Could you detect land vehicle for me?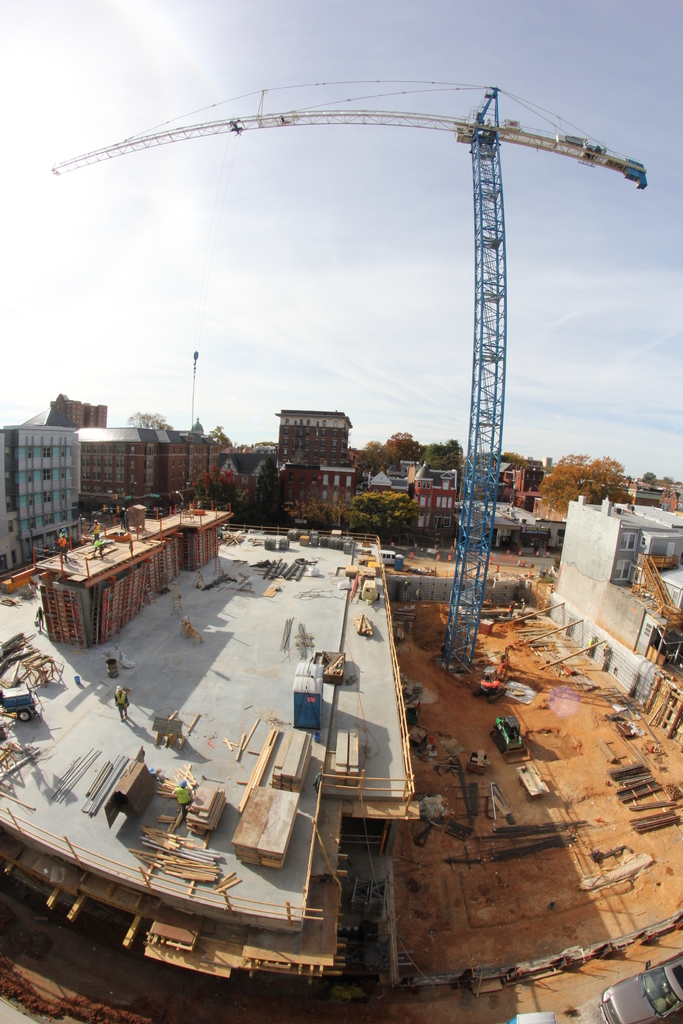
Detection result: (384, 552, 393, 564).
